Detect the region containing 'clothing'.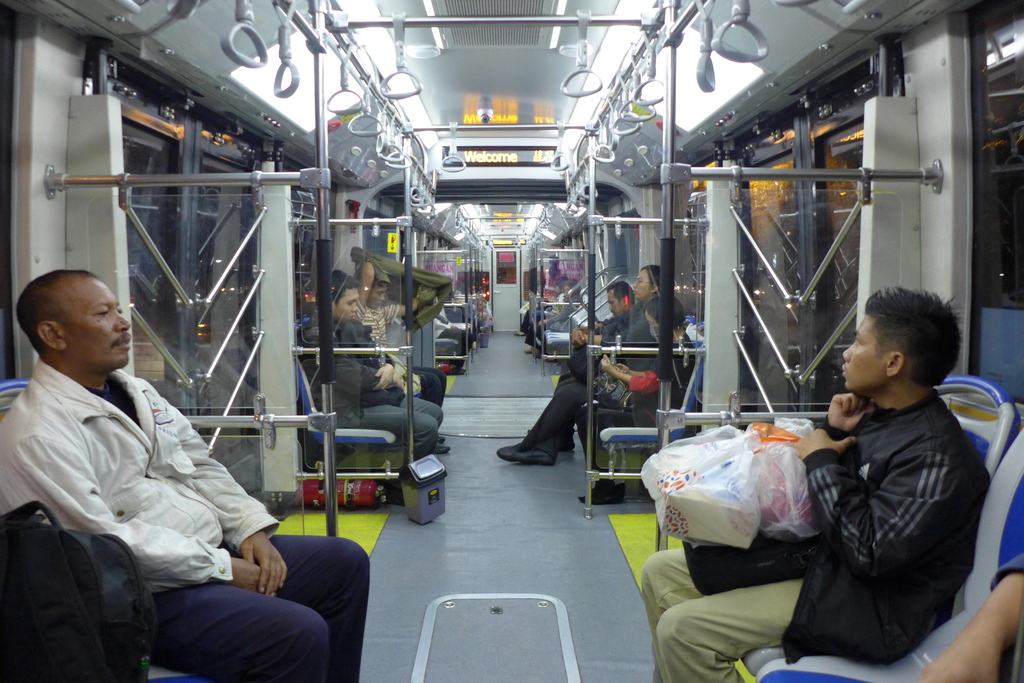
(x1=576, y1=342, x2=693, y2=495).
